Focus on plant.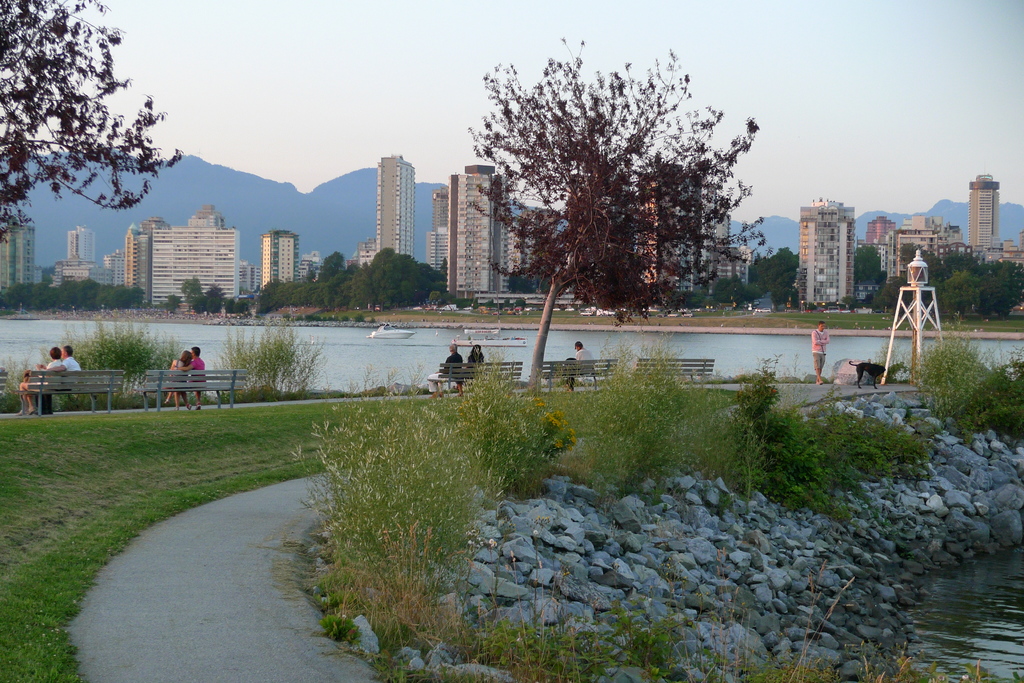
Focused at [714,542,850,682].
